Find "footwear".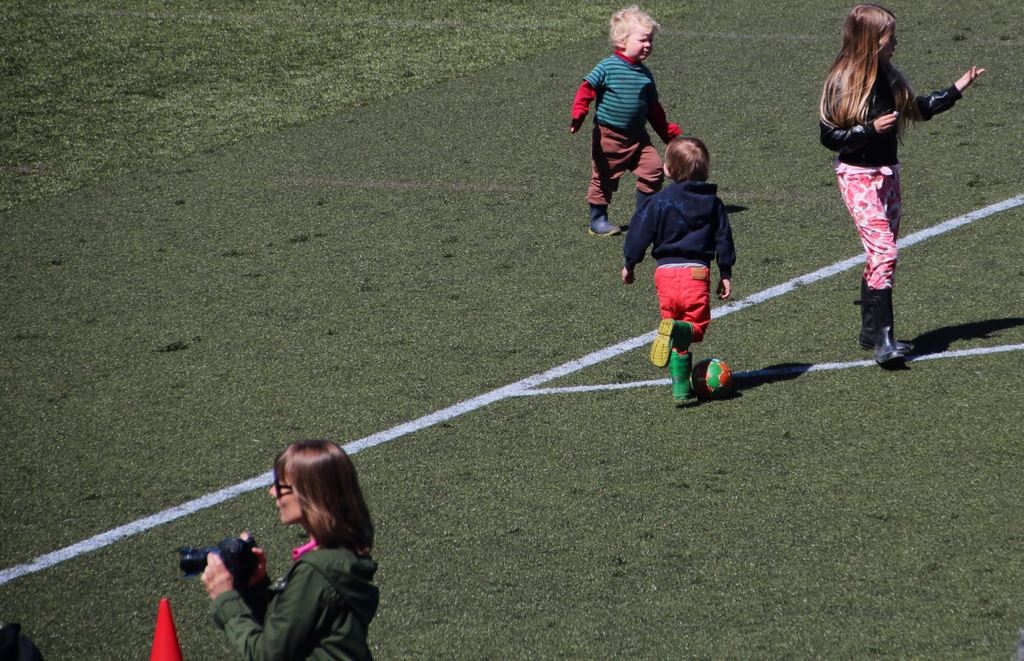
box(587, 202, 626, 231).
